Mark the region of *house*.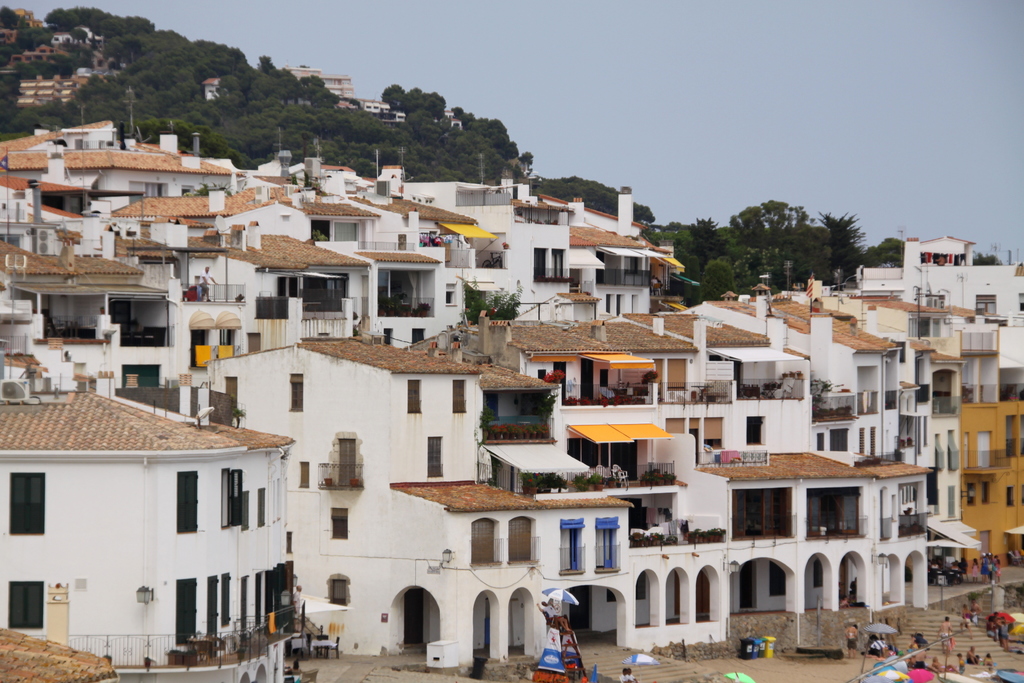
Region: 363/92/393/115.
